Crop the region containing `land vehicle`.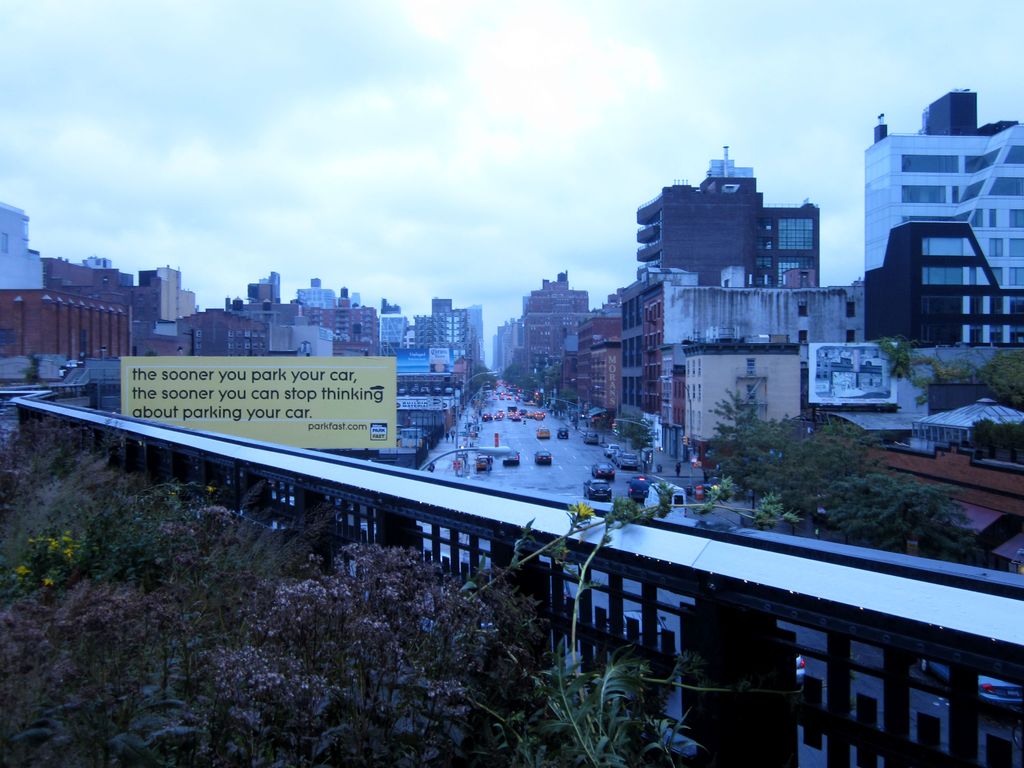
Crop region: bbox(561, 428, 568, 438).
